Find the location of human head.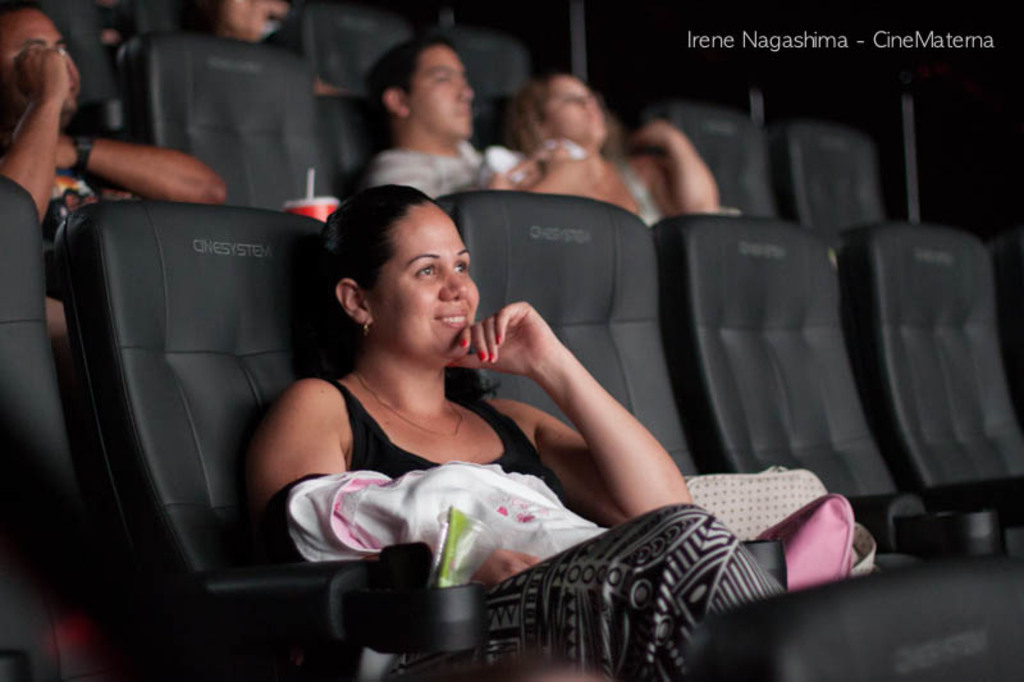
Location: (325,180,484,370).
